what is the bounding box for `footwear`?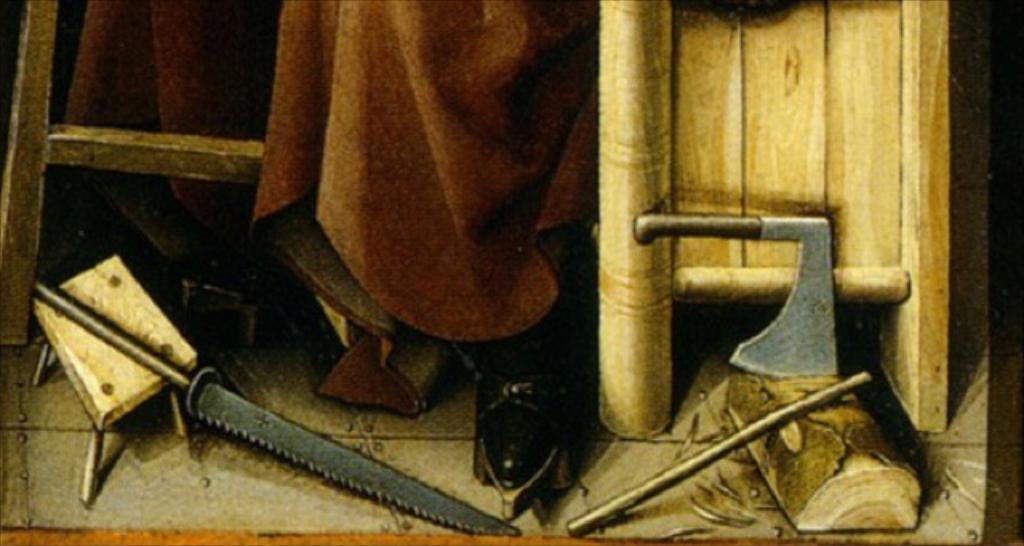
l=482, t=331, r=570, b=495.
